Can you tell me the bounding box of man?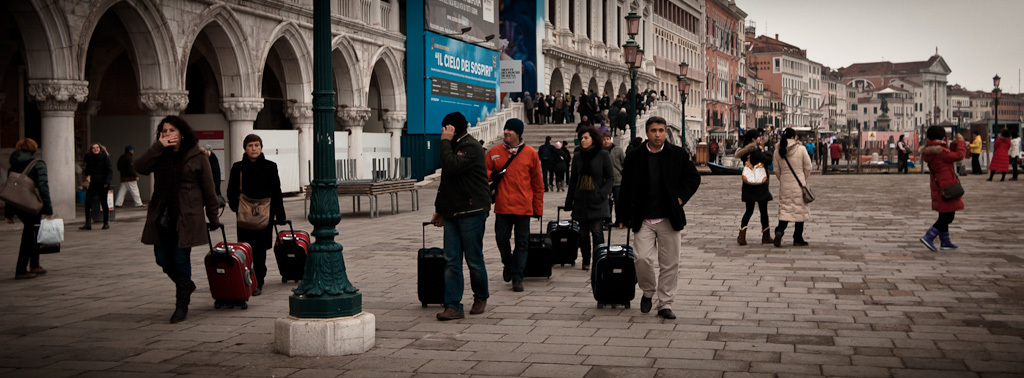
BBox(598, 133, 625, 227).
